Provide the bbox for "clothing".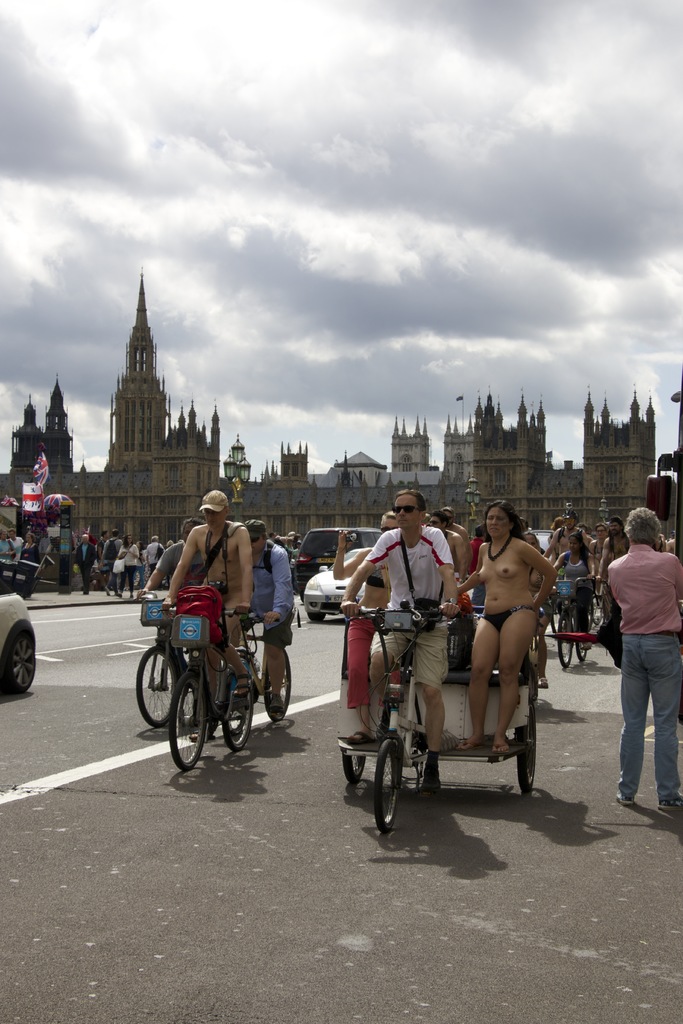
crop(247, 540, 294, 646).
